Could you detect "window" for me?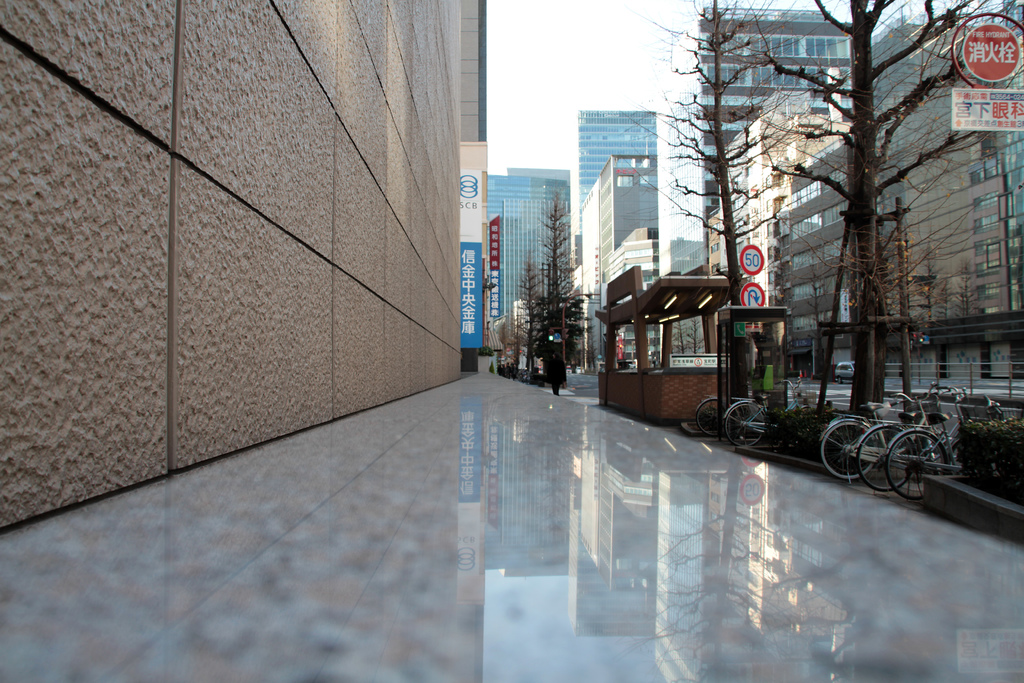
Detection result: crop(792, 243, 821, 268).
